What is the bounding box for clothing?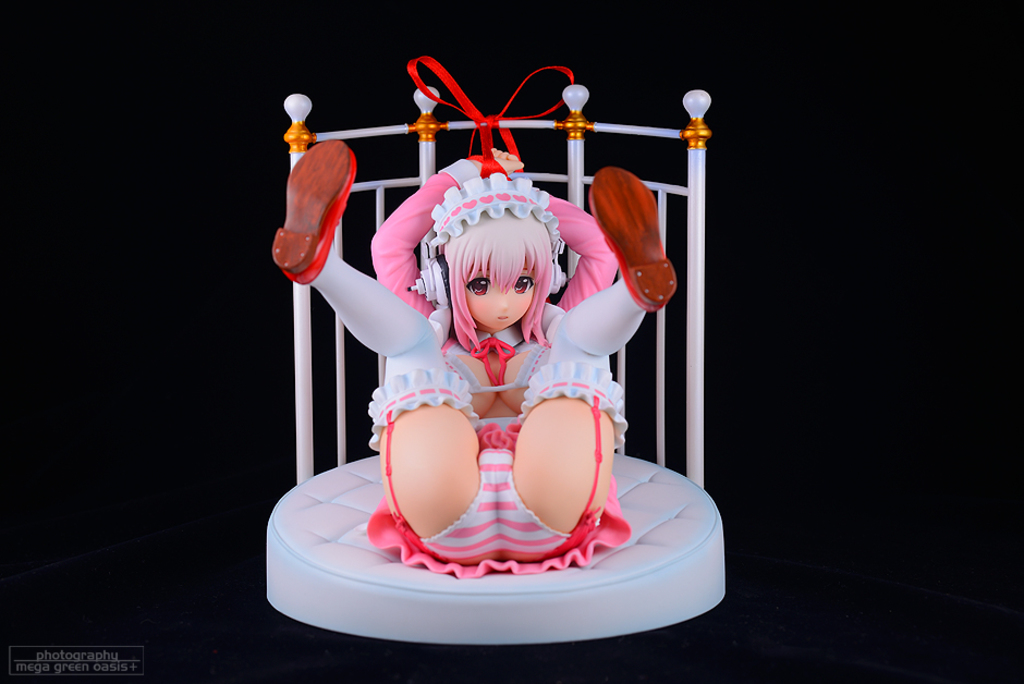
{"left": 336, "top": 210, "right": 665, "bottom": 563}.
